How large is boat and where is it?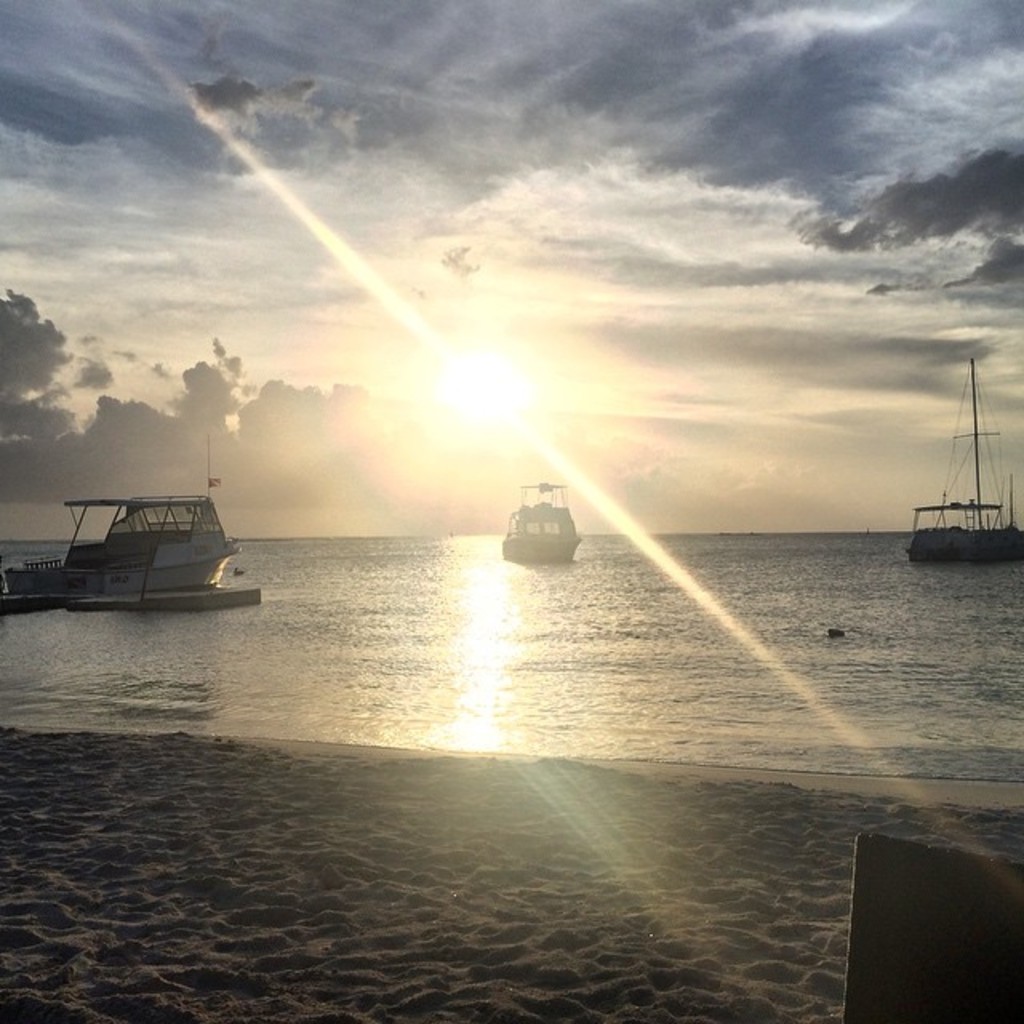
Bounding box: BBox(498, 480, 584, 563).
